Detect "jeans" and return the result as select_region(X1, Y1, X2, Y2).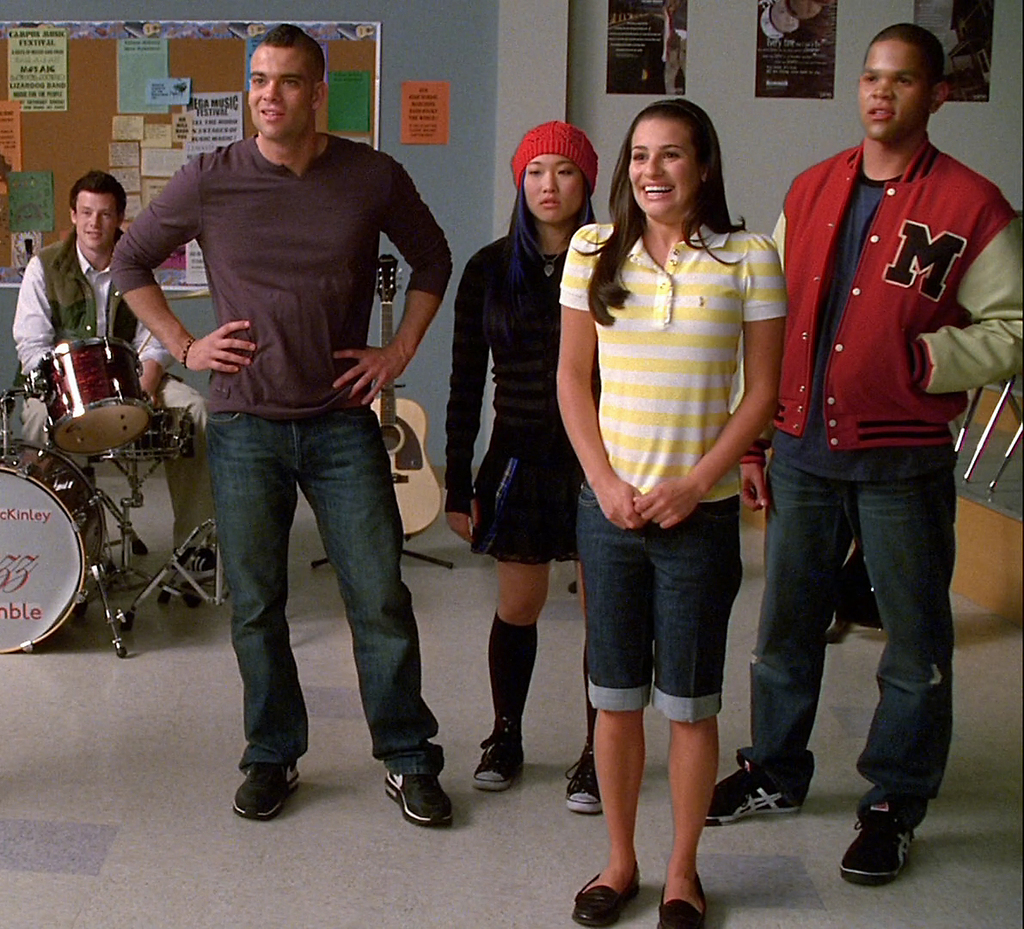
select_region(203, 407, 444, 772).
